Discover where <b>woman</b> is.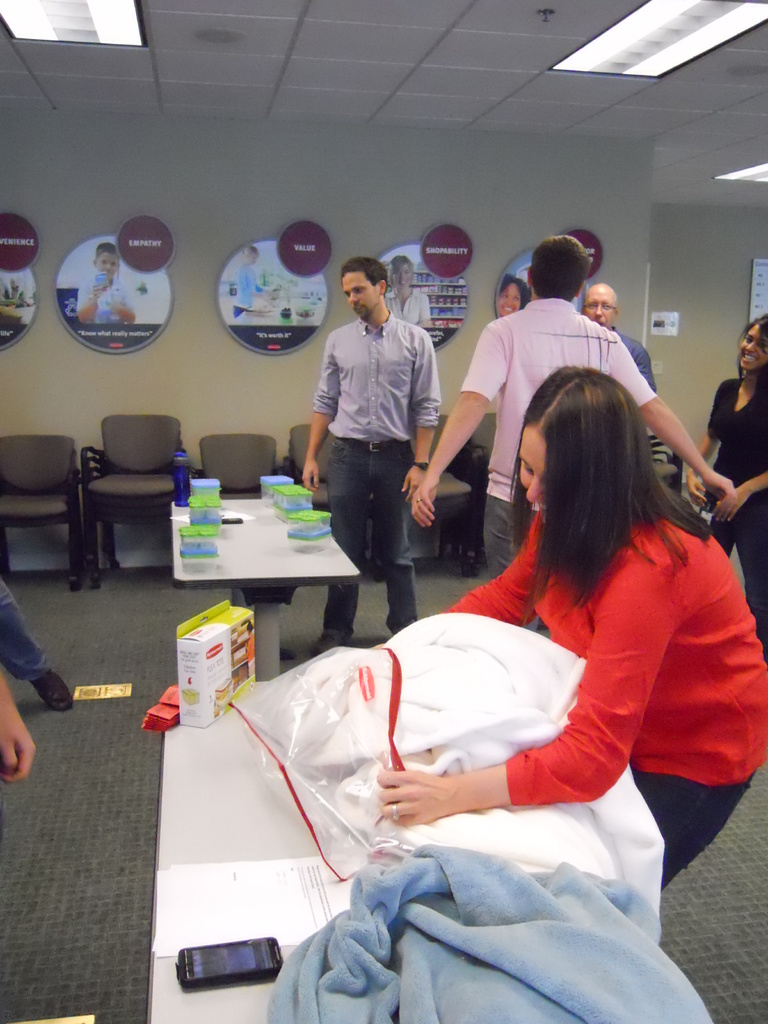
Discovered at (left=301, top=318, right=714, bottom=1023).
